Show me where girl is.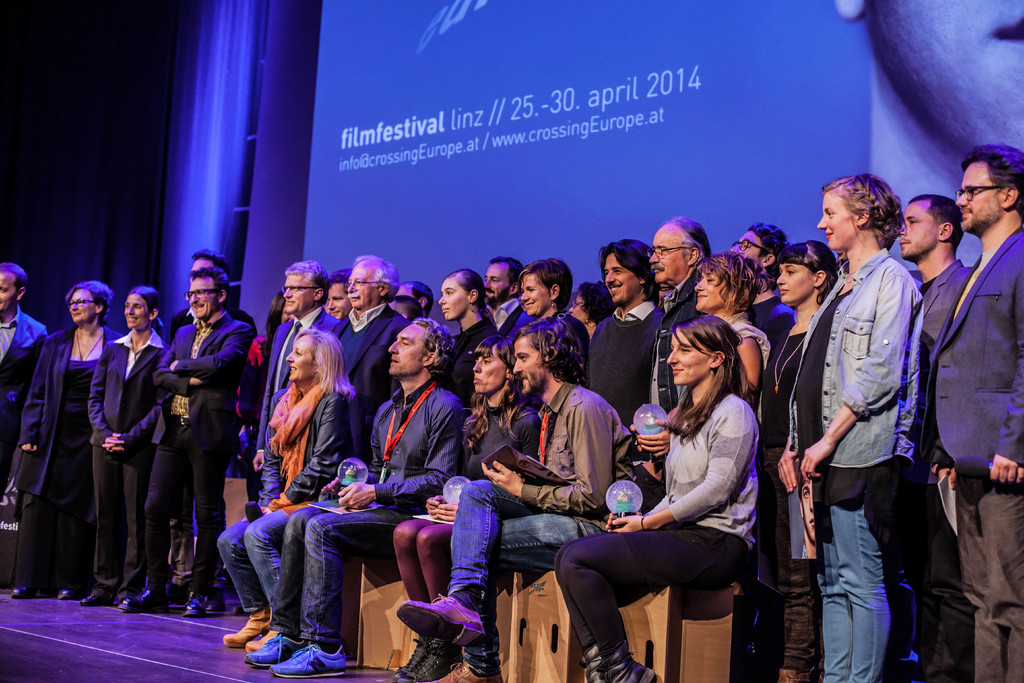
girl is at {"x1": 556, "y1": 310, "x2": 753, "y2": 682}.
